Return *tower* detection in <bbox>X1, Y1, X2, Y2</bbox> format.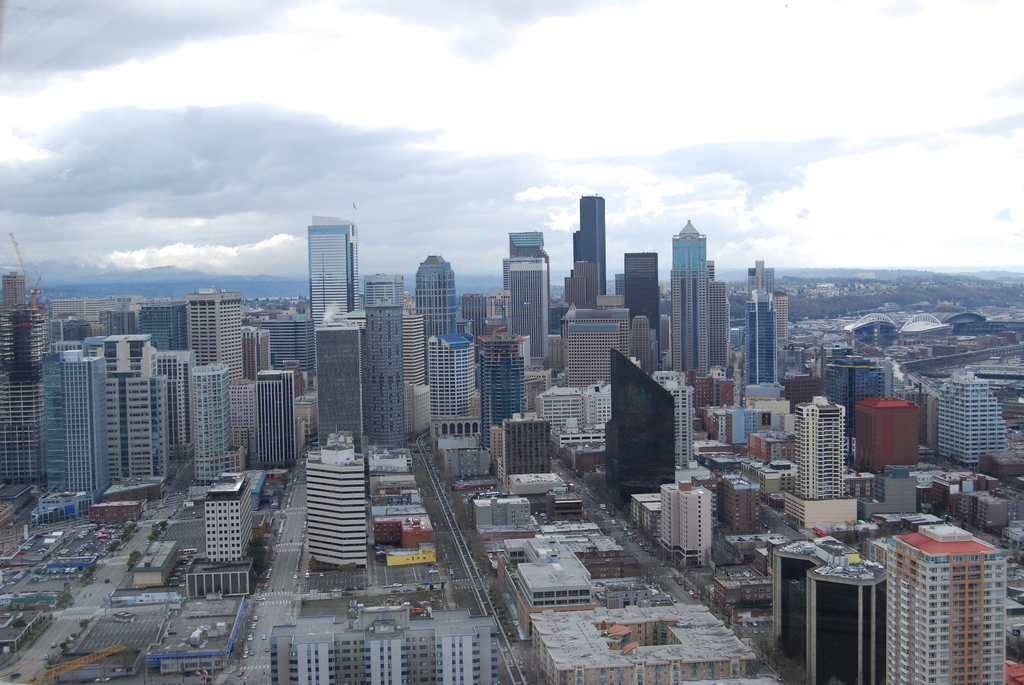
<bbox>883, 521, 1007, 684</bbox>.
